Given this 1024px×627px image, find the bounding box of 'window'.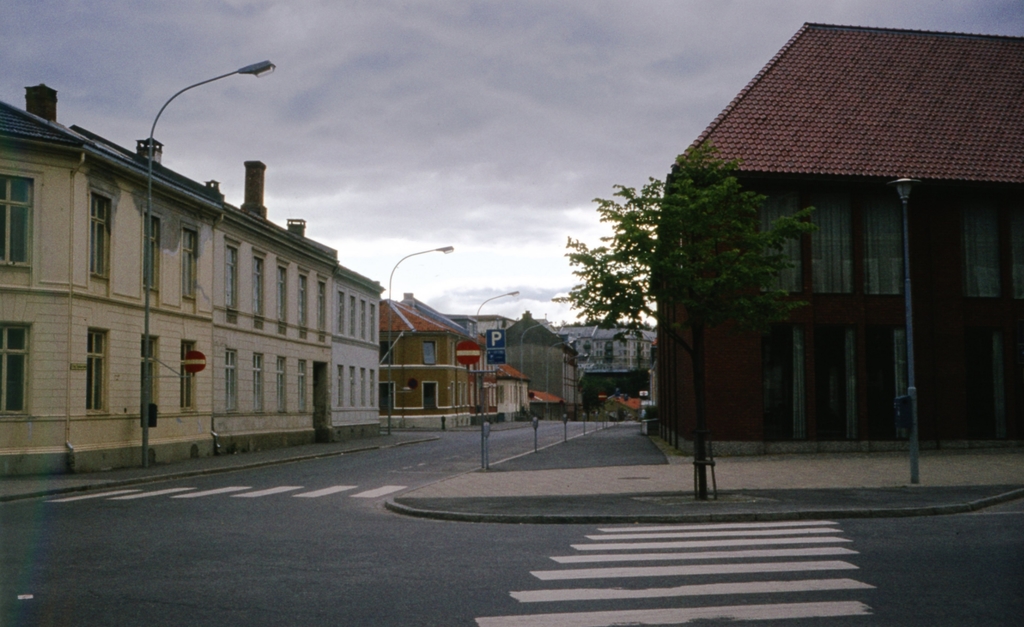
(248,249,266,324).
